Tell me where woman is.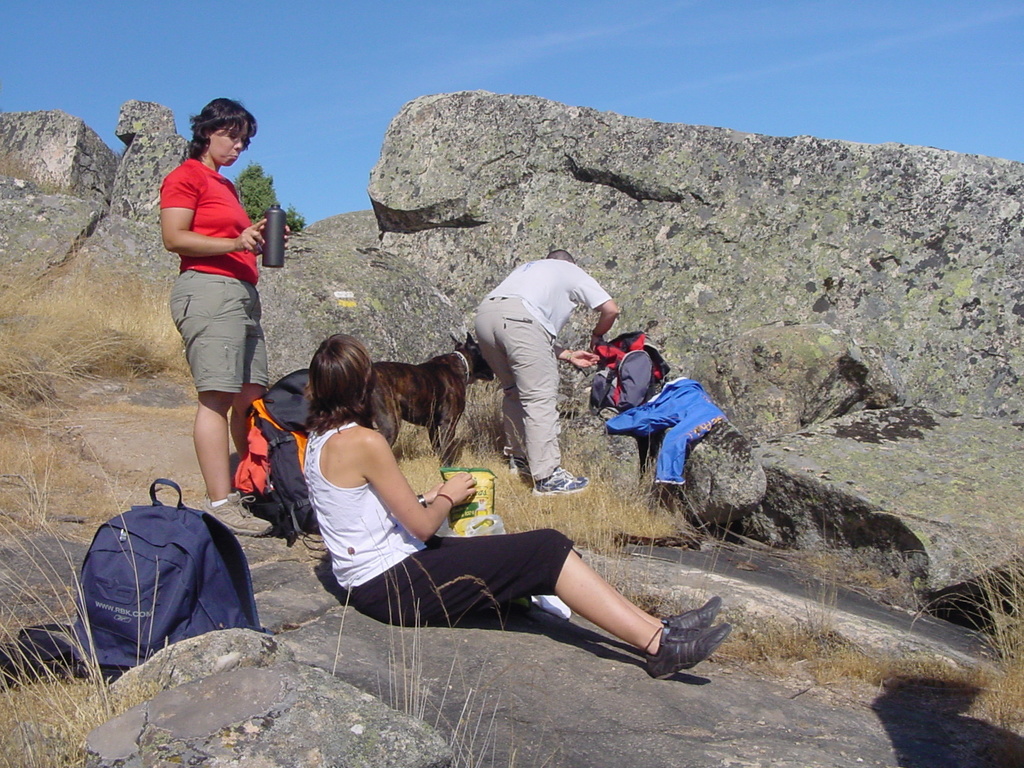
woman is at 153/99/272/540.
